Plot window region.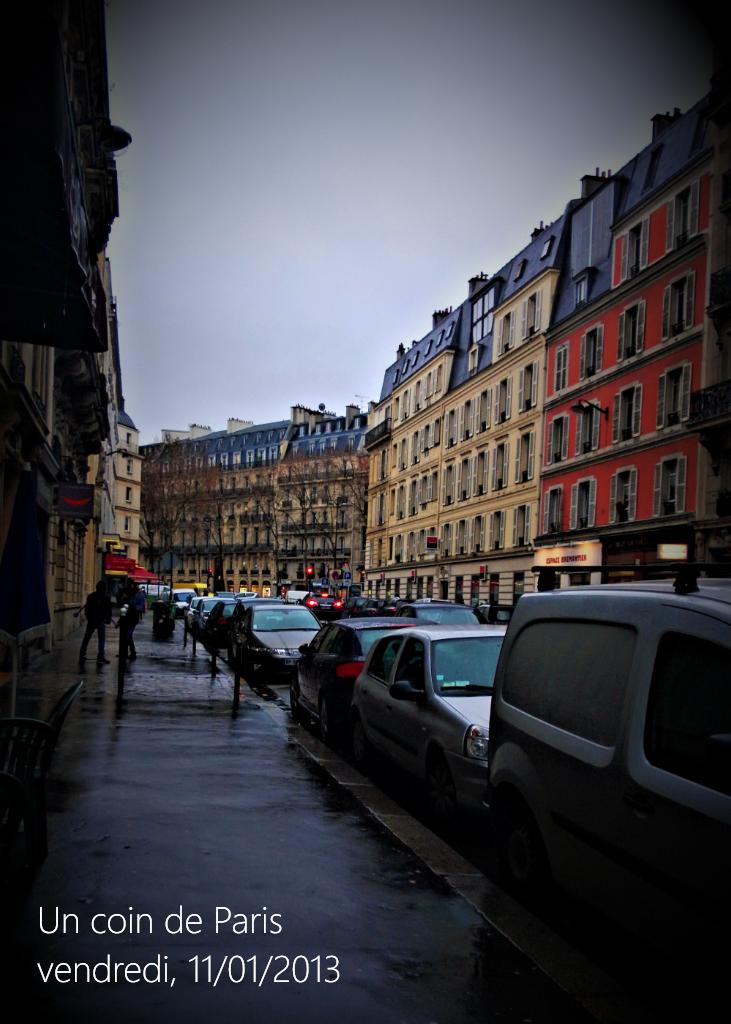
Plotted at <bbox>485, 506, 503, 554</bbox>.
